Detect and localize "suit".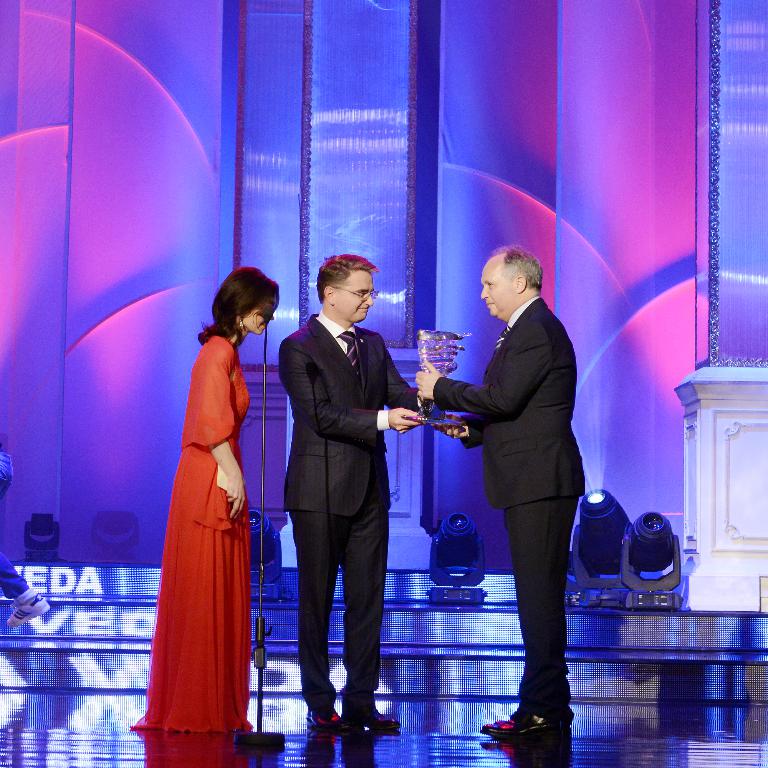
Localized at Rect(443, 256, 602, 734).
